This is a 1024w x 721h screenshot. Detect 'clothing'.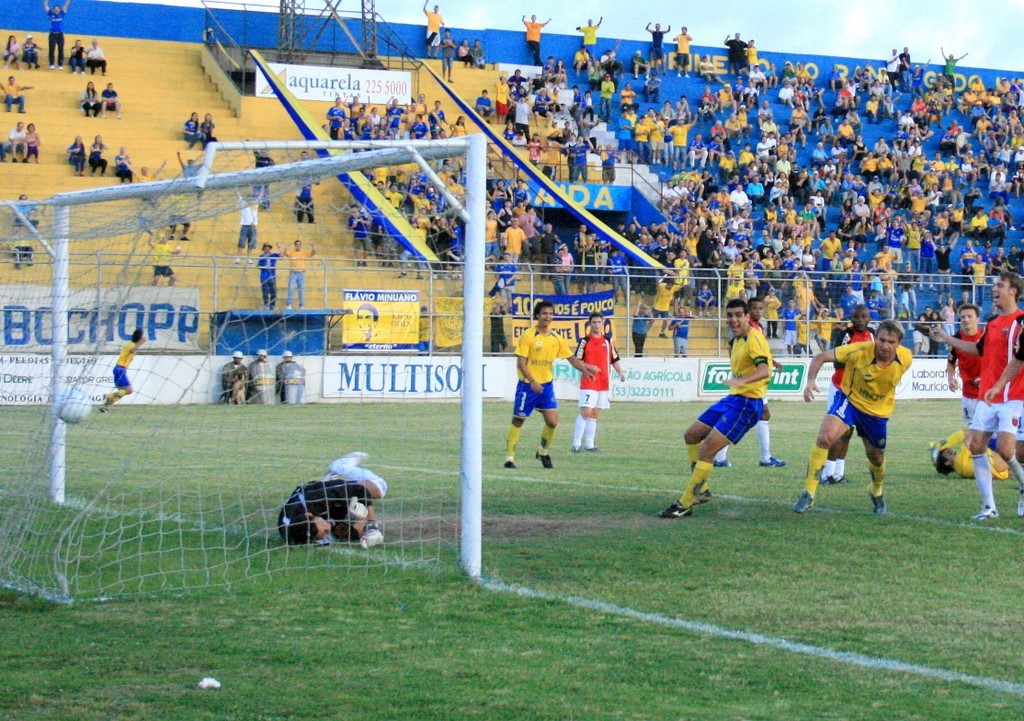
423 13 446 53.
